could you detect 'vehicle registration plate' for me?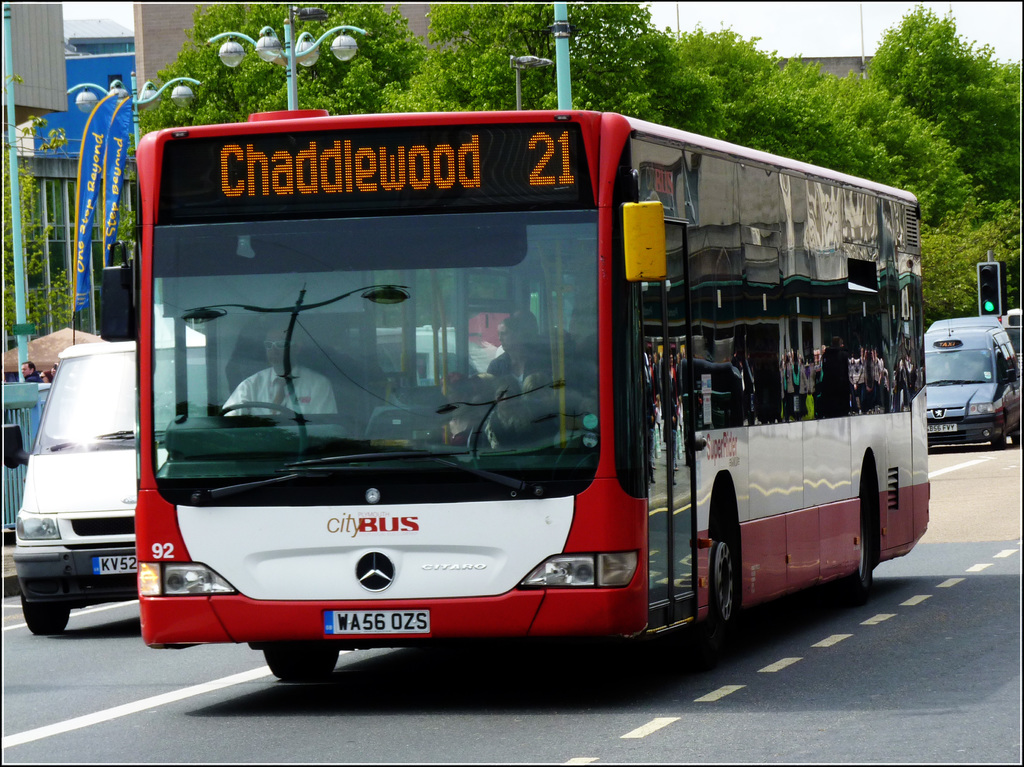
Detection result: (left=88, top=552, right=138, bottom=578).
